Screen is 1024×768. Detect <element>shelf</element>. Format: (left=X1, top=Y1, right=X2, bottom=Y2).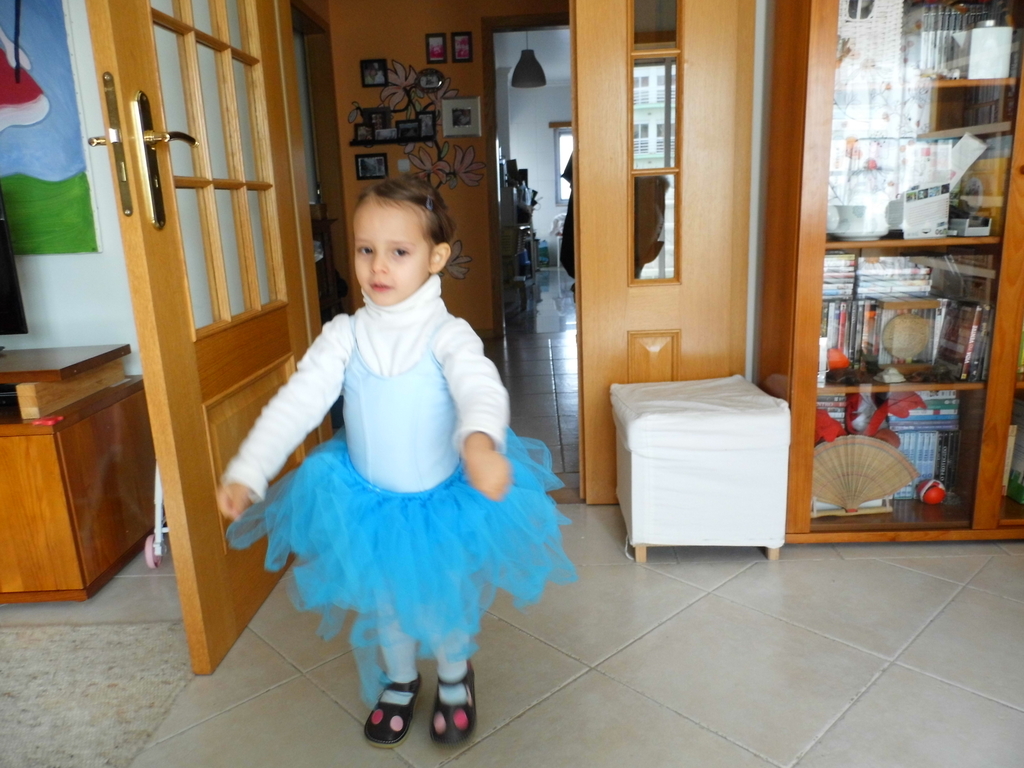
(left=773, top=40, right=1014, bottom=532).
